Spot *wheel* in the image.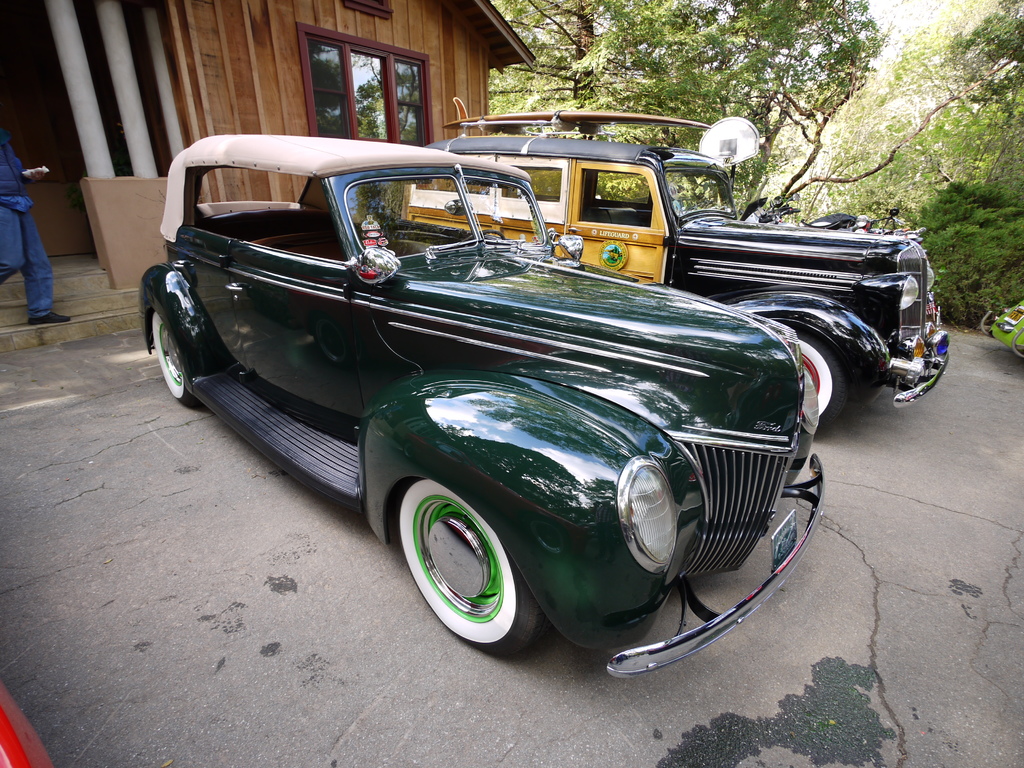
*wheel* found at detection(152, 311, 199, 403).
